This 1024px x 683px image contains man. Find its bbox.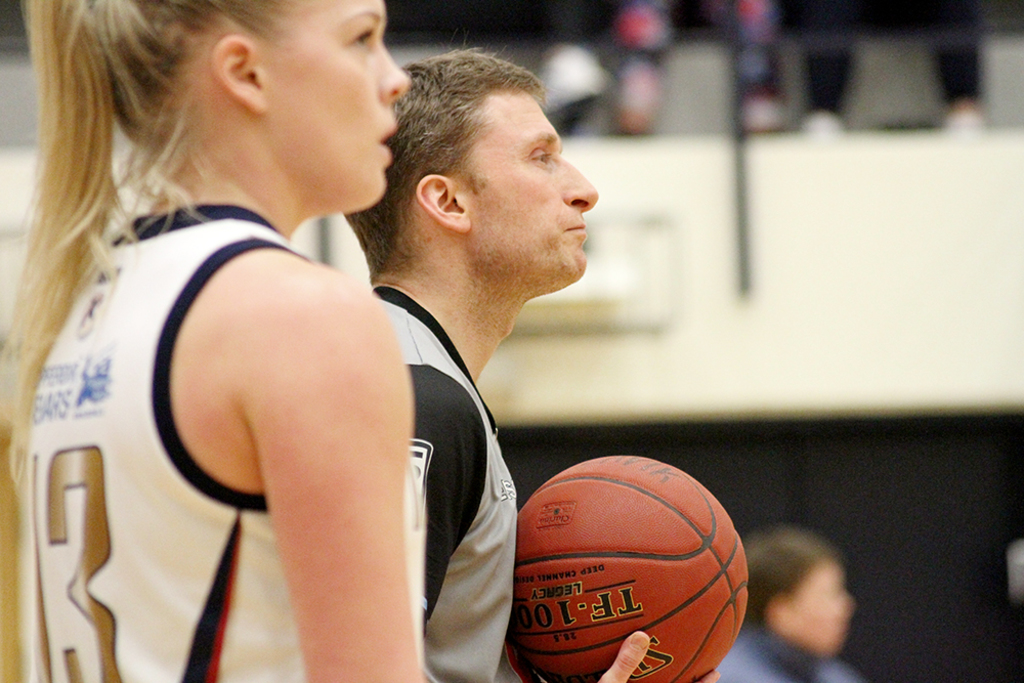
[342, 44, 721, 682].
